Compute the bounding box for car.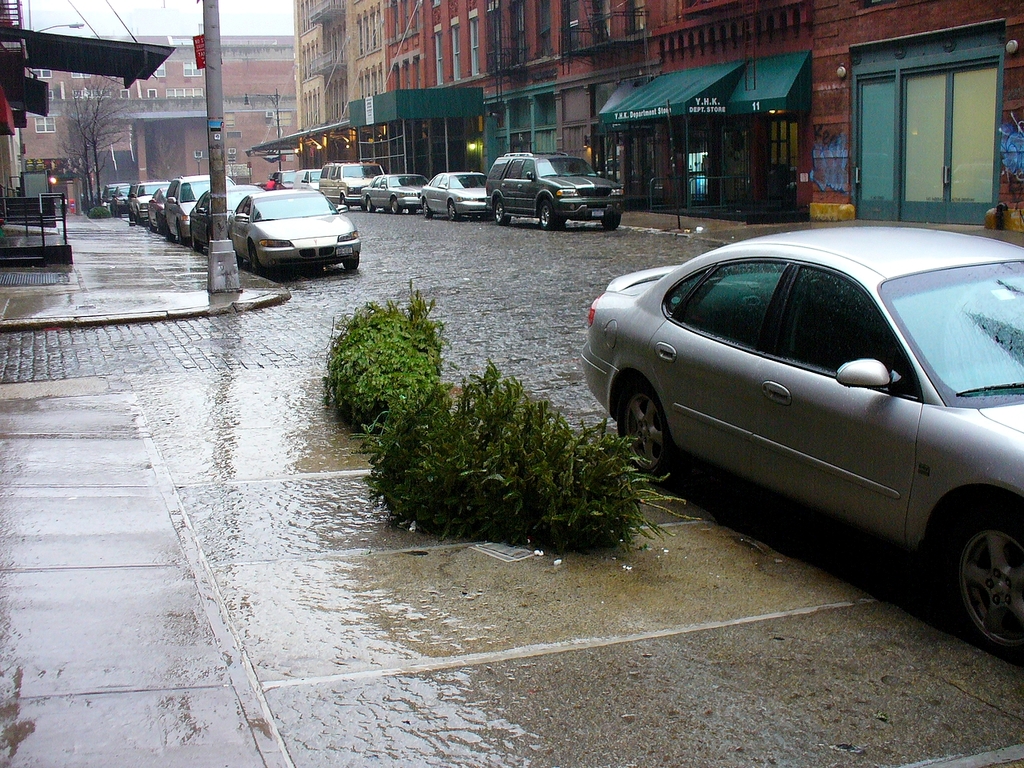
box=[358, 173, 426, 208].
